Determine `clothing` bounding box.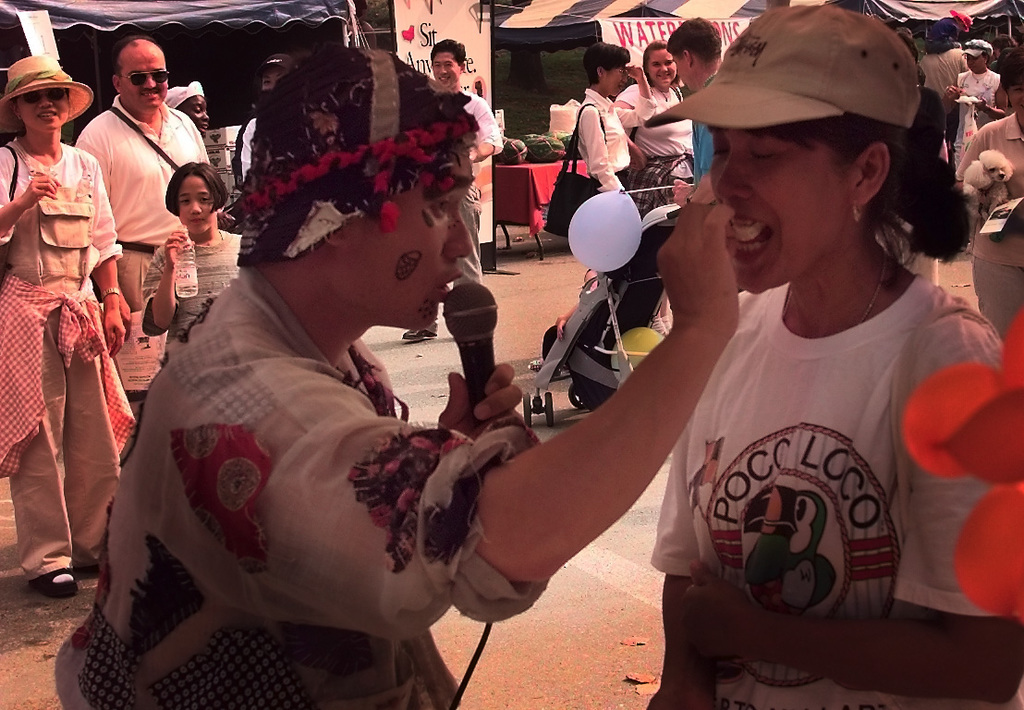
Determined: [left=918, top=41, right=972, bottom=127].
